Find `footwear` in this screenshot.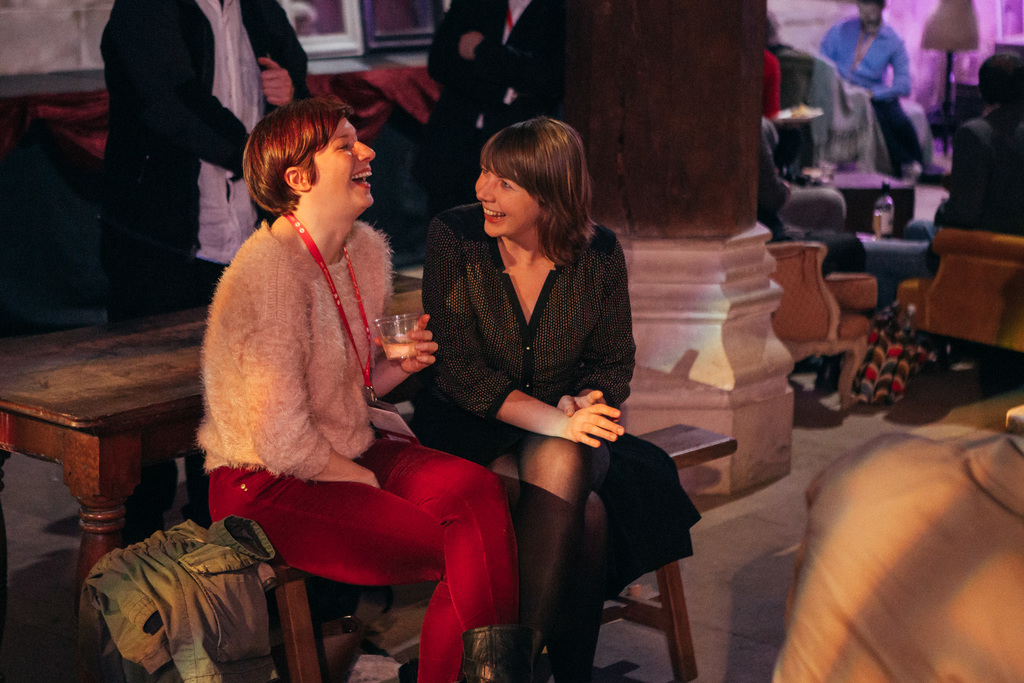
The bounding box for `footwear` is 457, 623, 527, 682.
